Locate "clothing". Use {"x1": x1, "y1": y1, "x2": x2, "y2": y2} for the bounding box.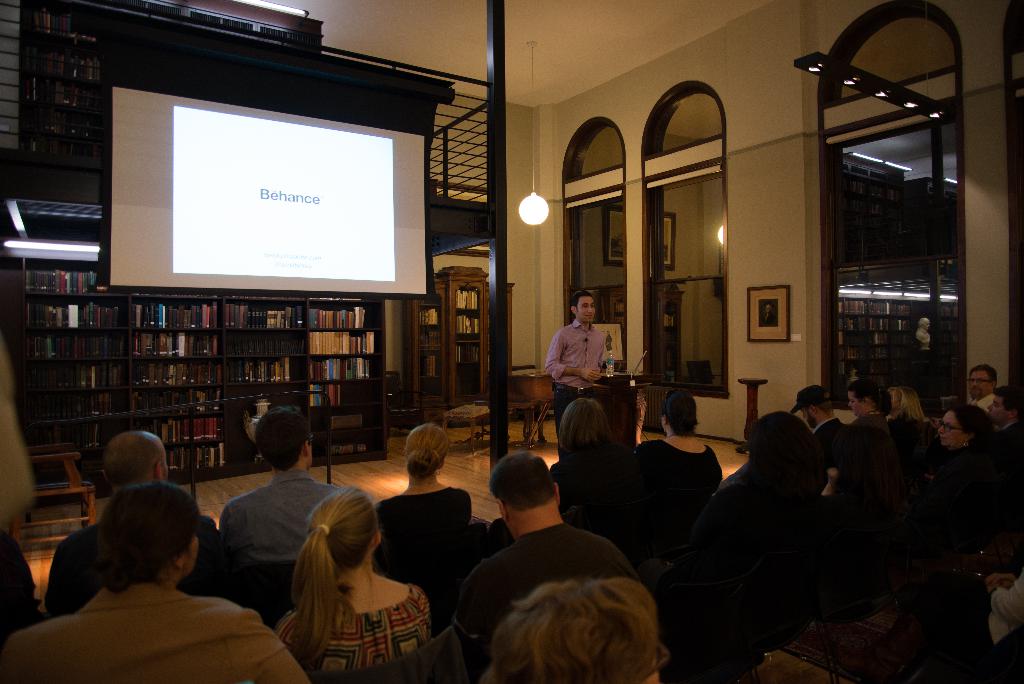
{"x1": 662, "y1": 475, "x2": 788, "y2": 627}.
